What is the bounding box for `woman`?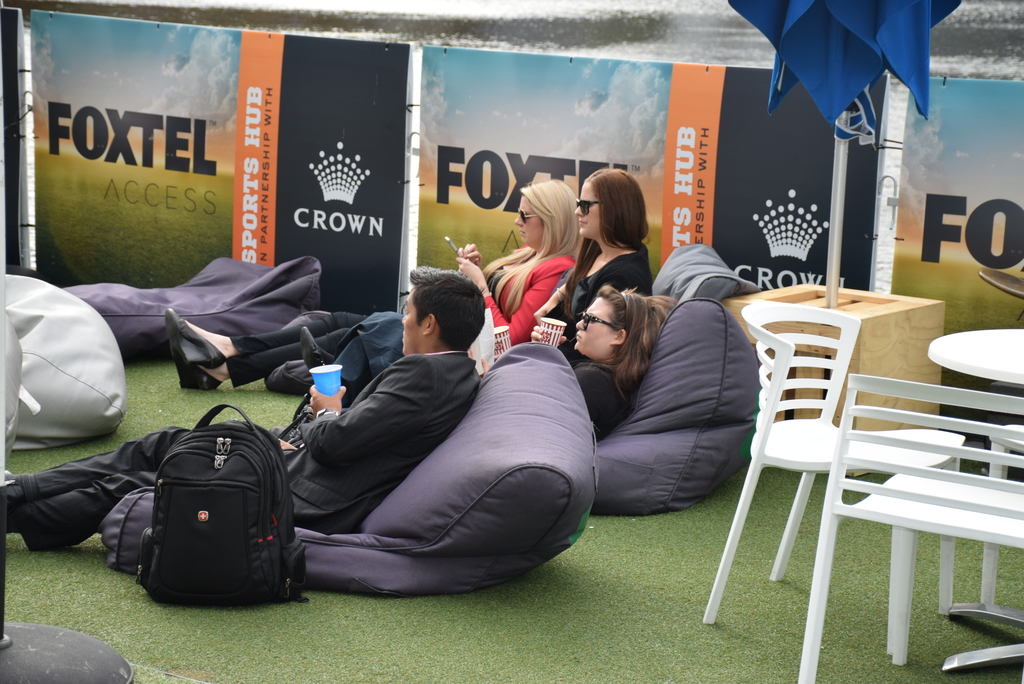
crop(524, 274, 688, 452).
